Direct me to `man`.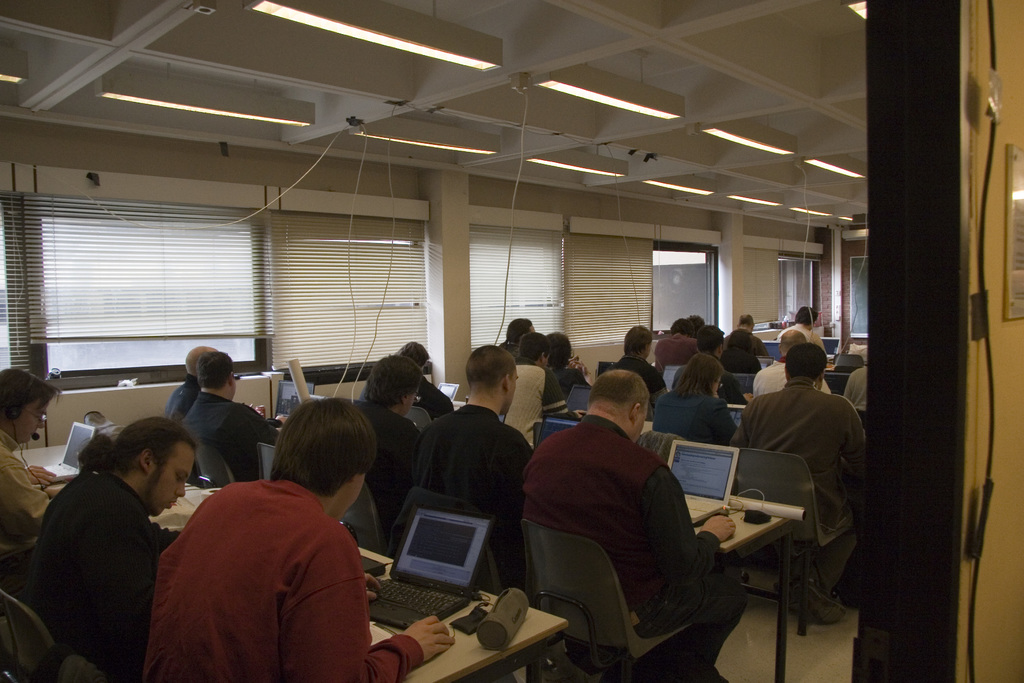
Direction: box(676, 331, 749, 417).
